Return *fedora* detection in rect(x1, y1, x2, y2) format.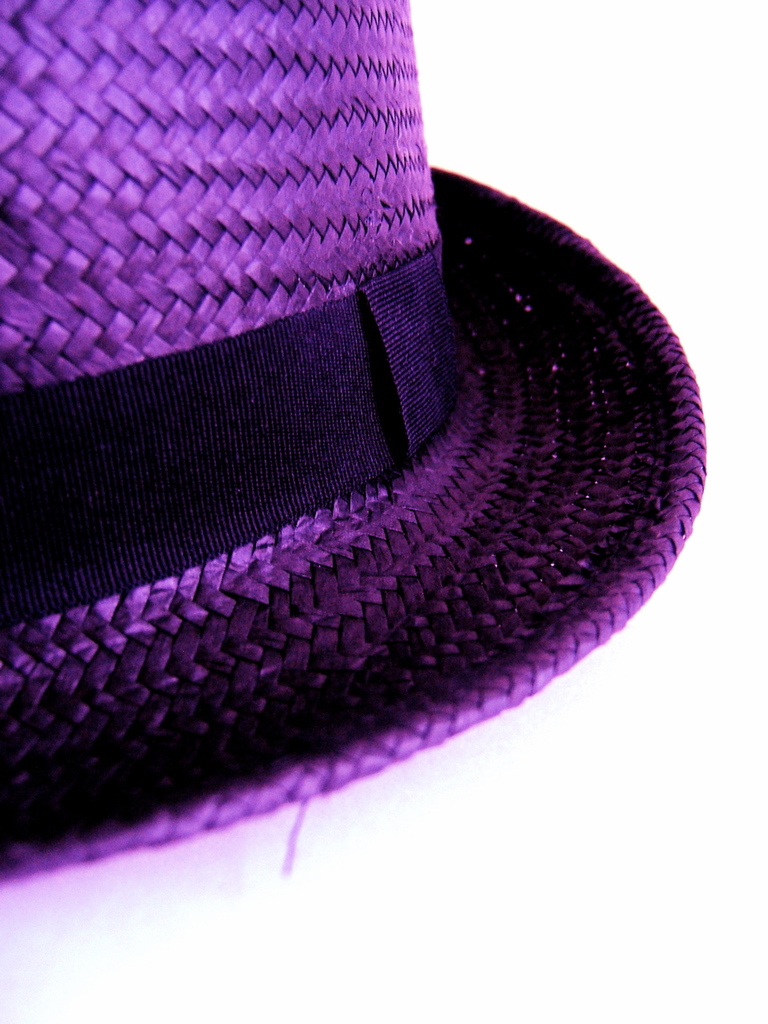
rect(0, 0, 705, 898).
